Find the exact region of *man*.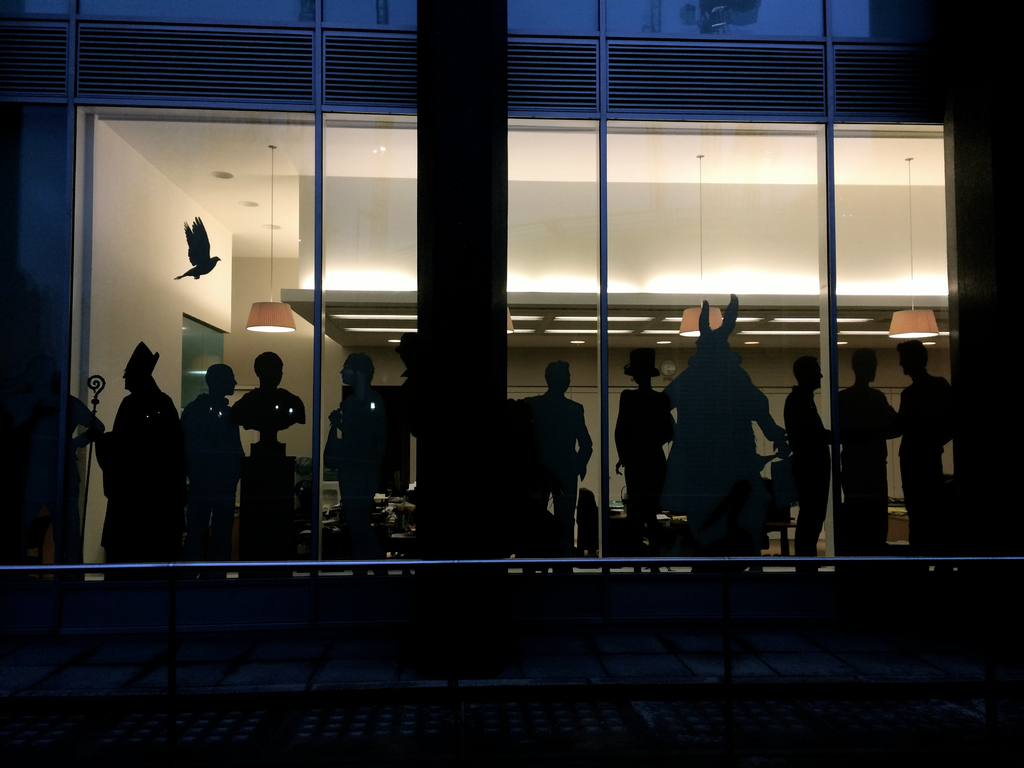
Exact region: (left=529, top=360, right=589, bottom=539).
